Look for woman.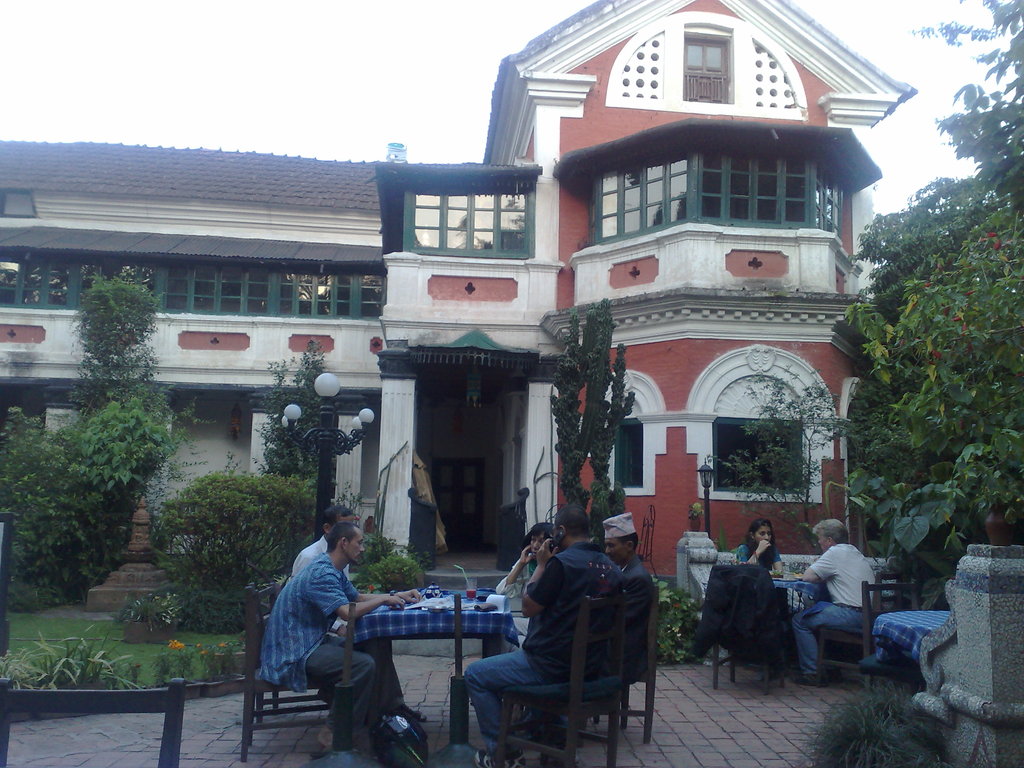
Found: 733, 511, 781, 579.
